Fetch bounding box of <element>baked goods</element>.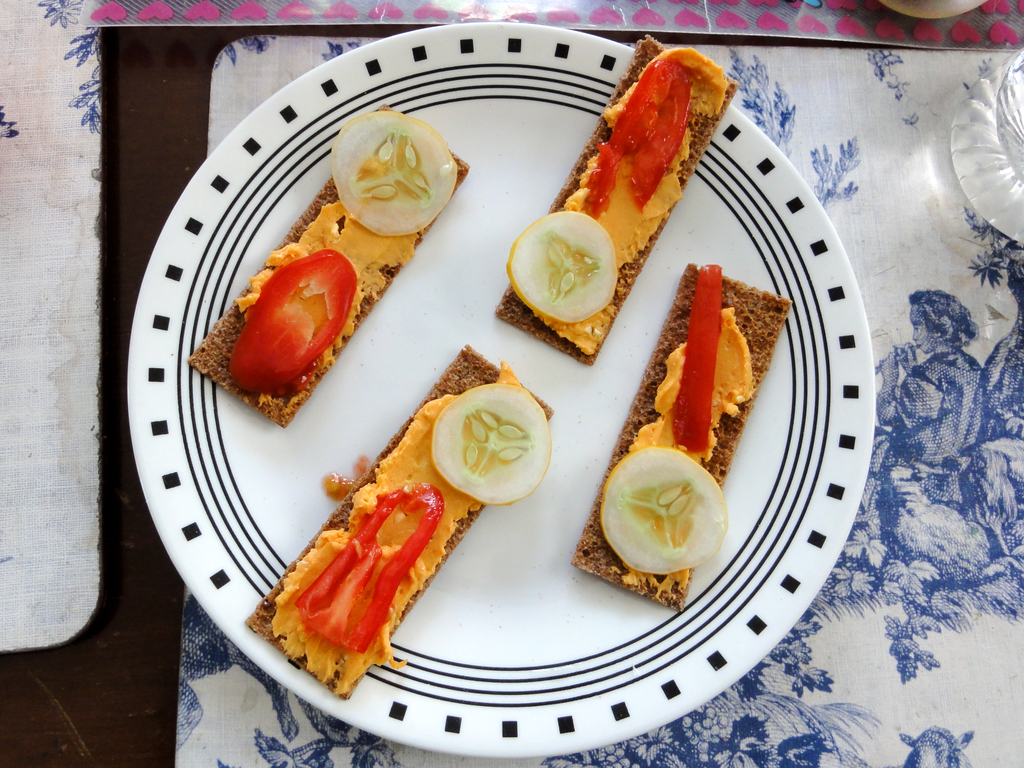
Bbox: <box>493,32,739,368</box>.
